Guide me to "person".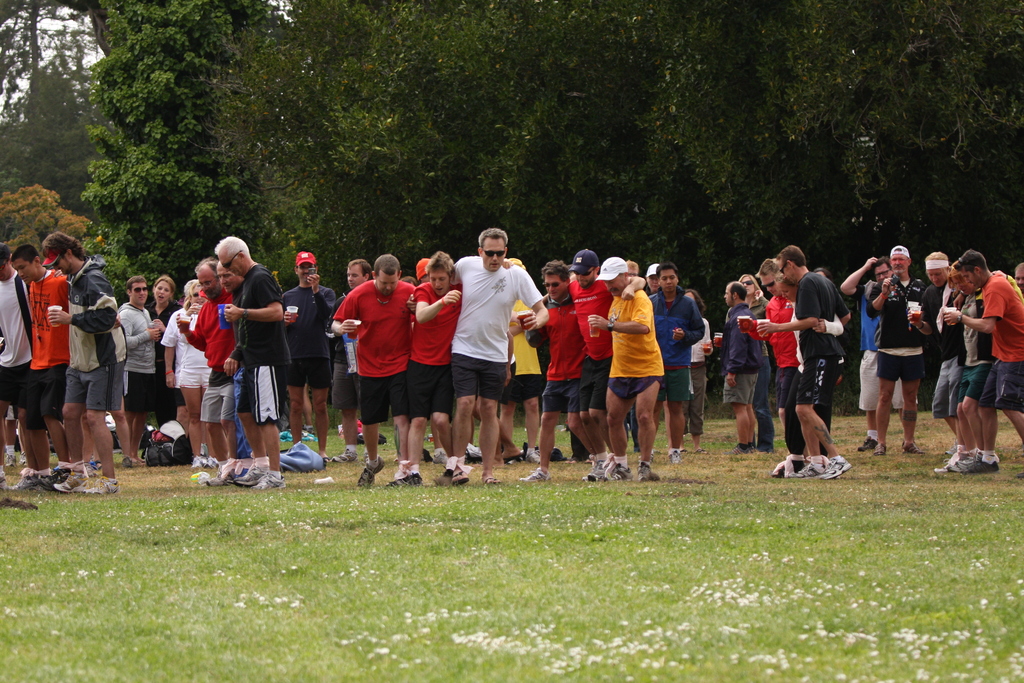
Guidance: <box>931,267,991,475</box>.
